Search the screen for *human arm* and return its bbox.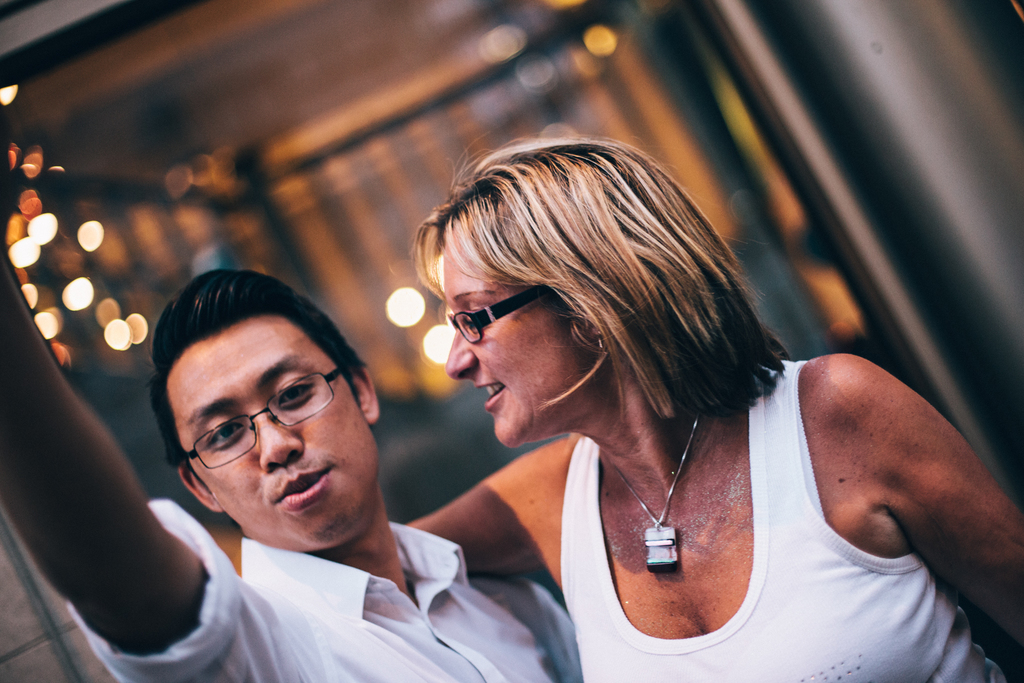
Found: pyautogui.locateOnScreen(24, 207, 236, 662).
